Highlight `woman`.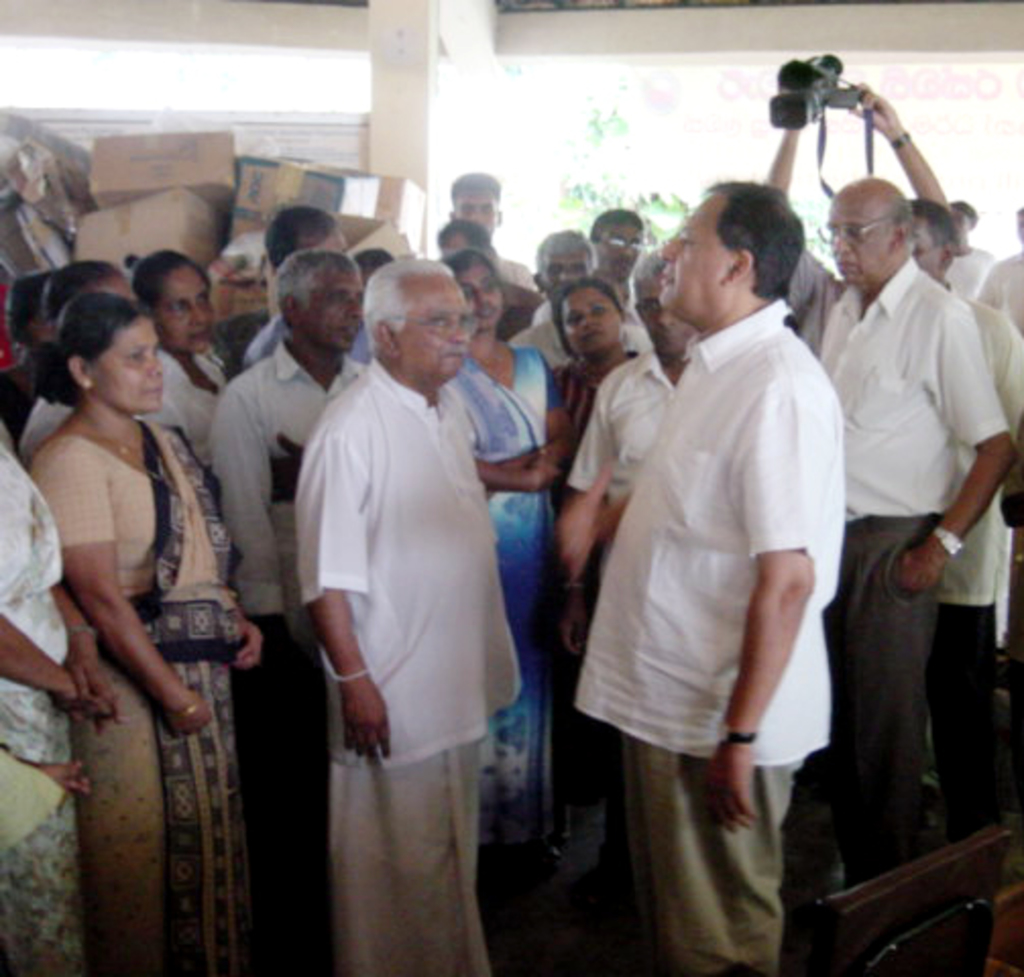
Highlighted region: region(31, 305, 261, 965).
